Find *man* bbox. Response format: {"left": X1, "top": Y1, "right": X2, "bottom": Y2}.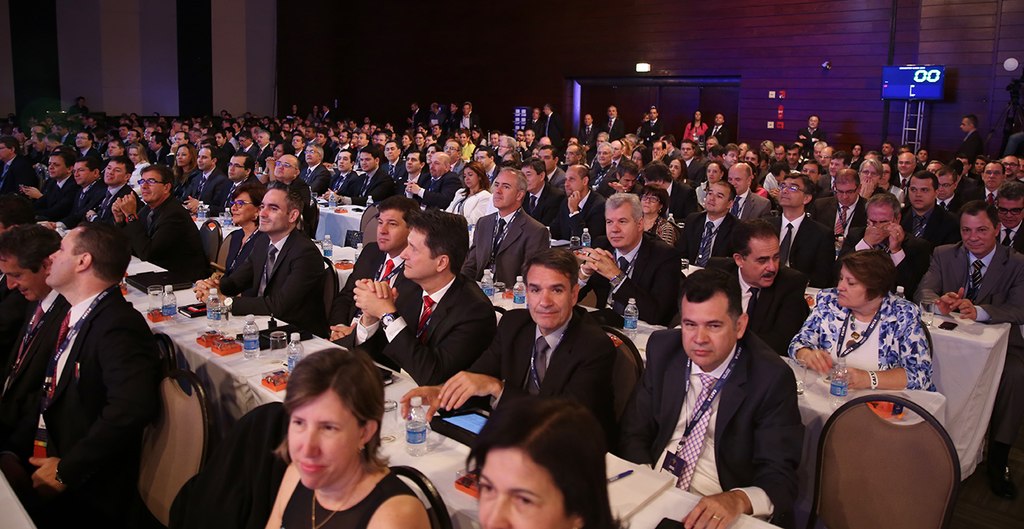
{"left": 215, "top": 150, "right": 266, "bottom": 220}.
